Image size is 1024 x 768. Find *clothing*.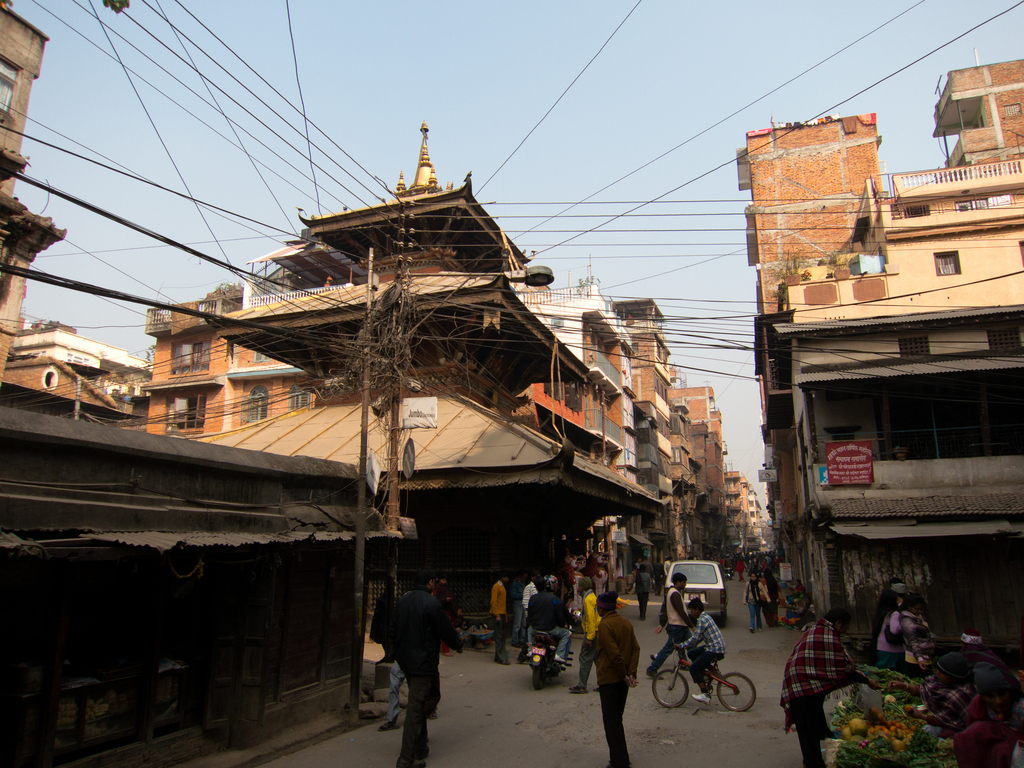
pyautogui.locateOnScreen(922, 678, 974, 729).
